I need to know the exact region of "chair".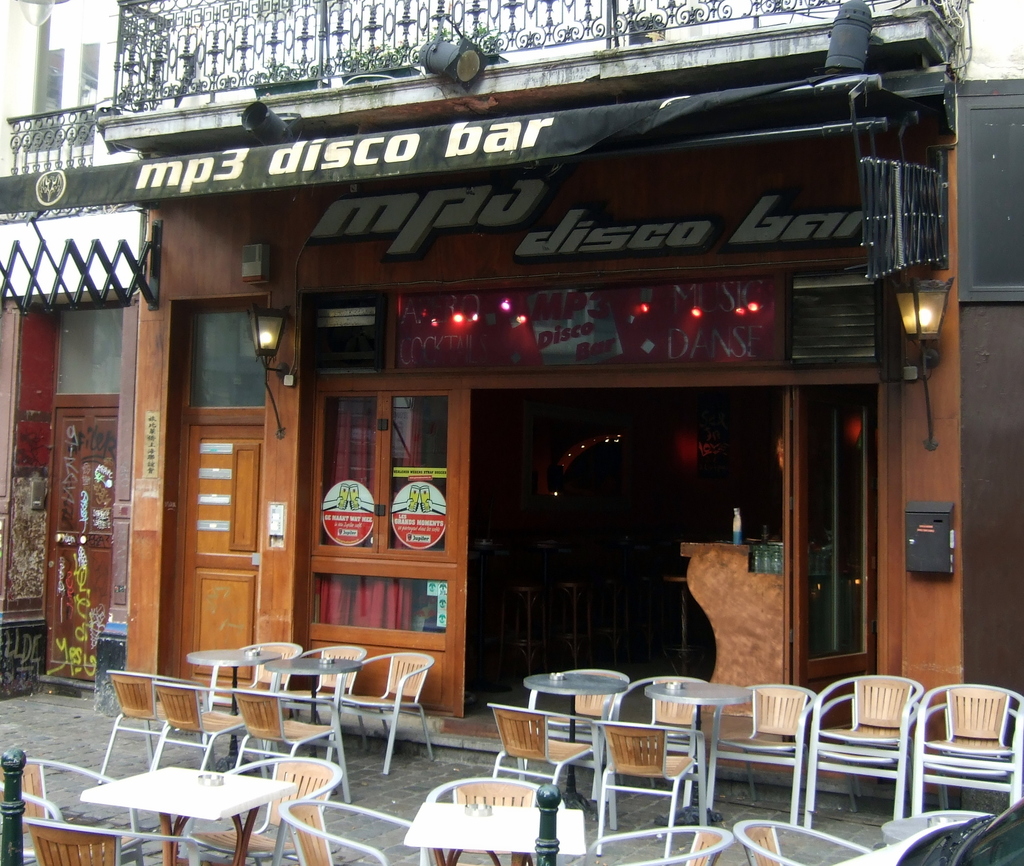
Region: locate(19, 813, 200, 865).
